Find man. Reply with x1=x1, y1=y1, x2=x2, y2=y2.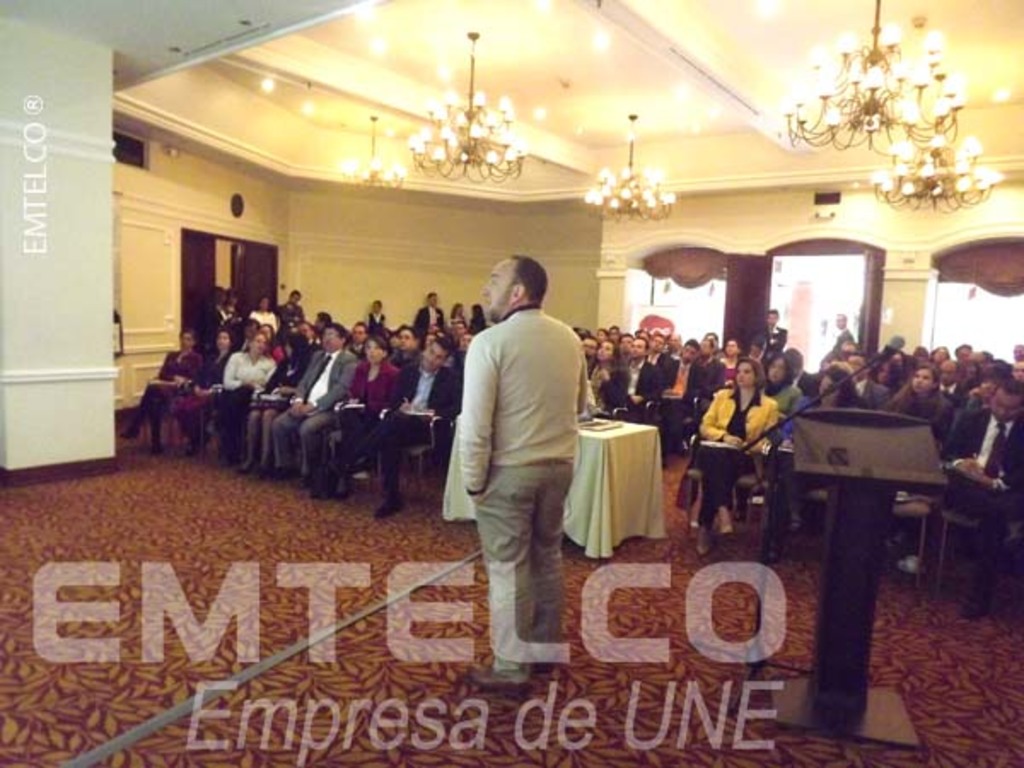
x1=451, y1=246, x2=601, y2=676.
